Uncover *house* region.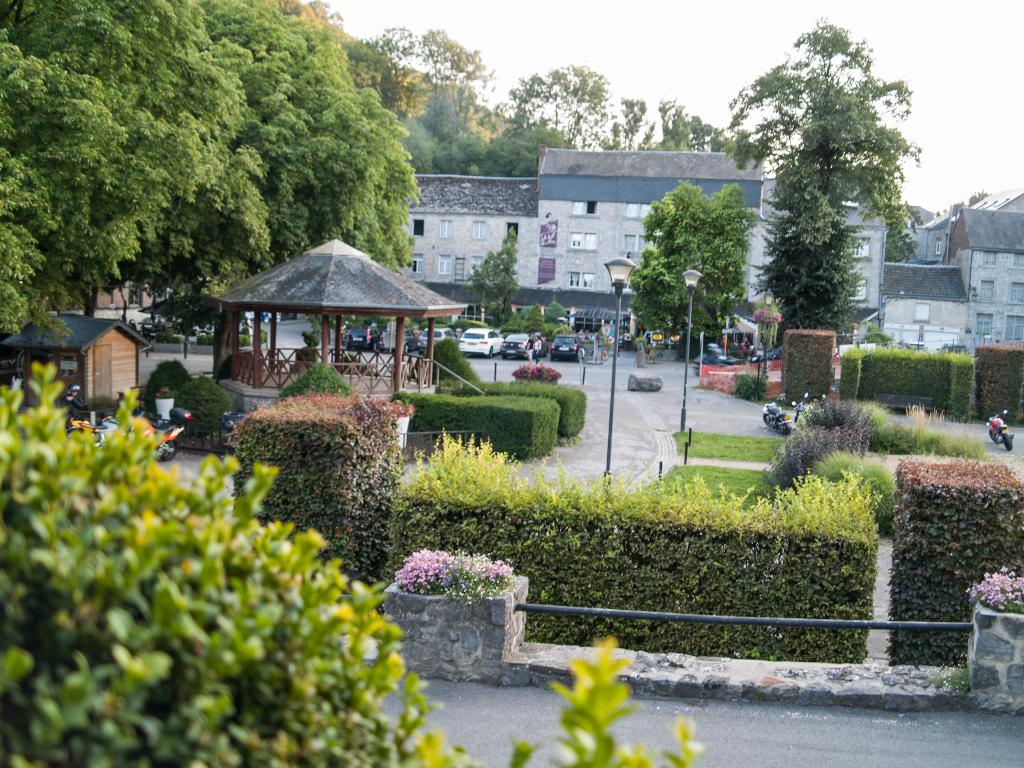
Uncovered: left=388, top=172, right=540, bottom=307.
